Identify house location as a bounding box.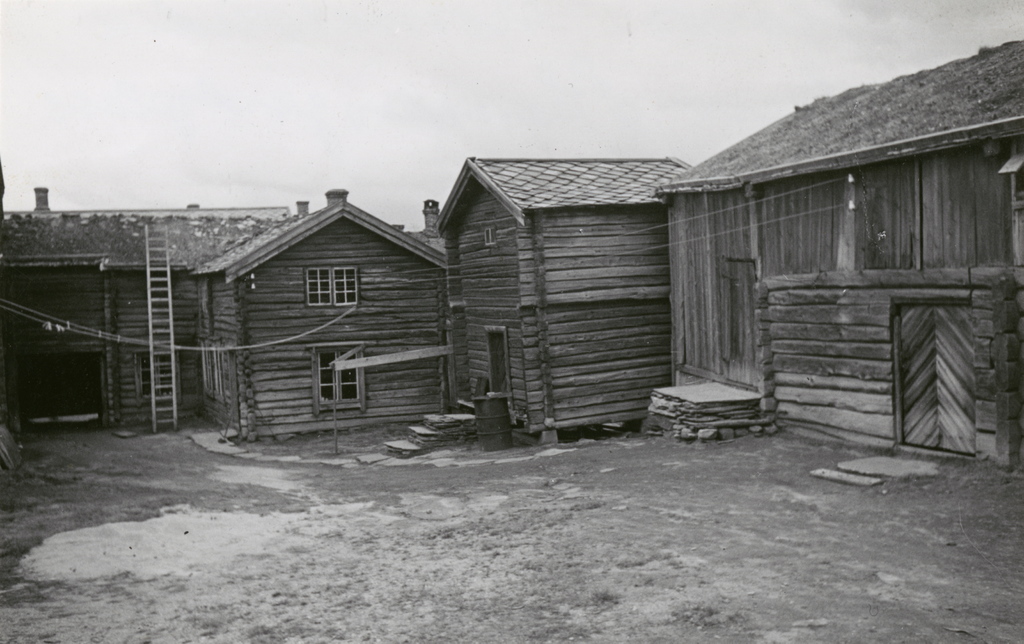
{"left": 182, "top": 181, "right": 449, "bottom": 434}.
